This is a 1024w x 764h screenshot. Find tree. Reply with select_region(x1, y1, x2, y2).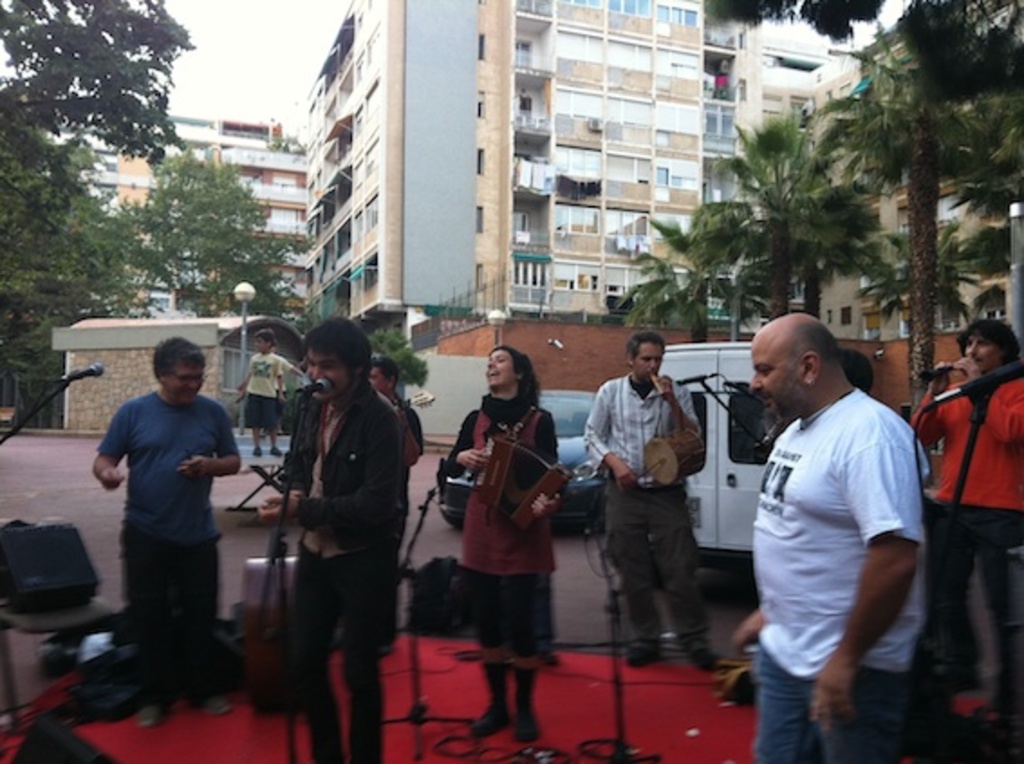
select_region(0, 146, 119, 415).
